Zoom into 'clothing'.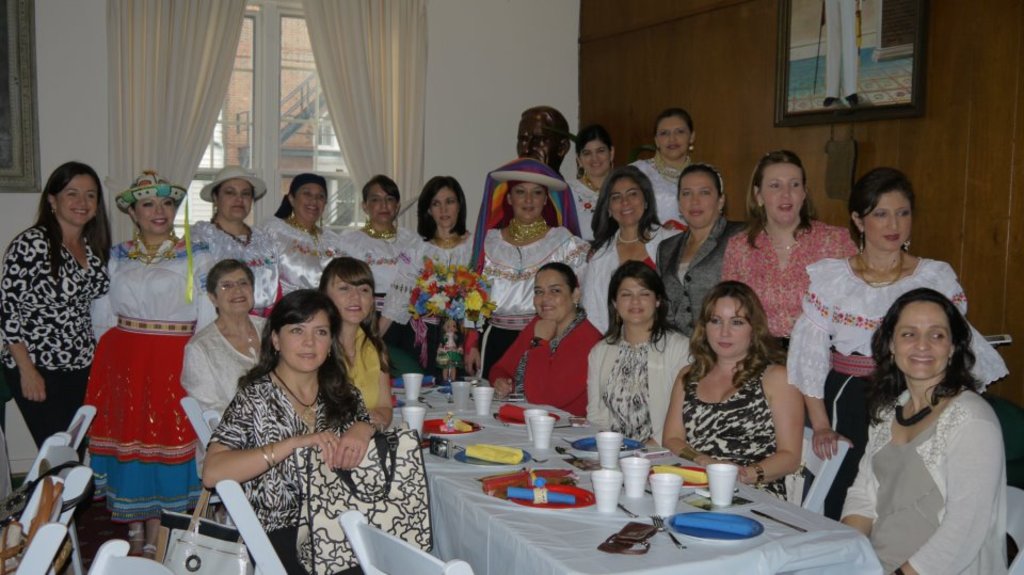
Zoom target: BBox(585, 332, 690, 448).
